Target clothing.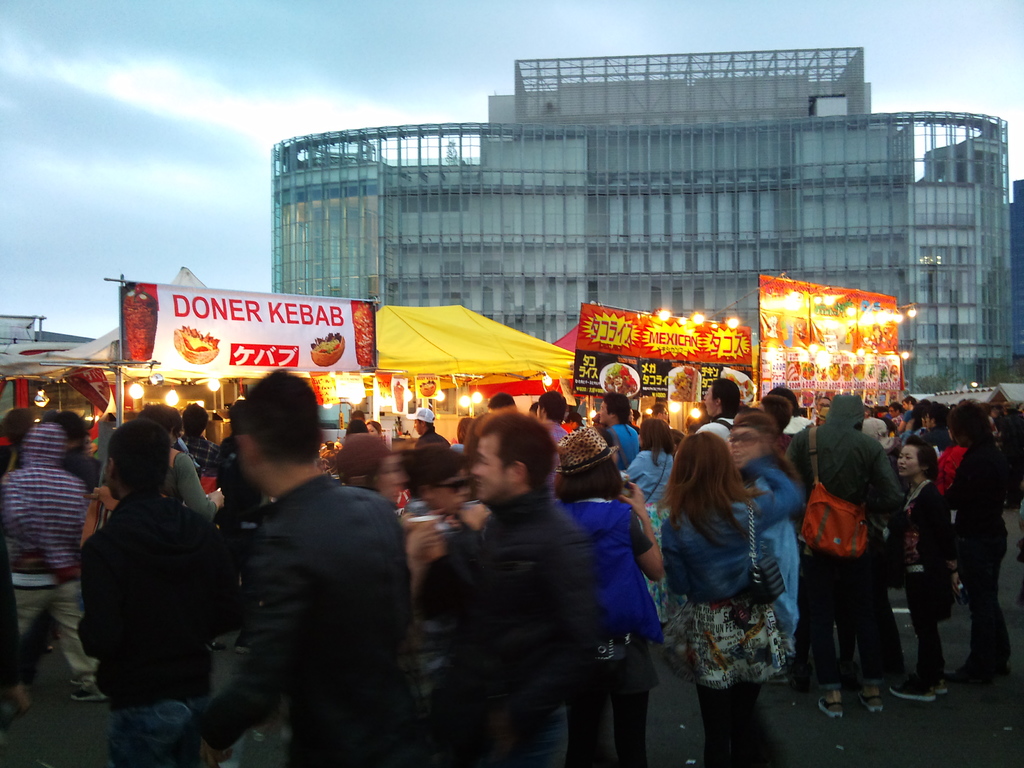
Target region: [81,492,248,767].
